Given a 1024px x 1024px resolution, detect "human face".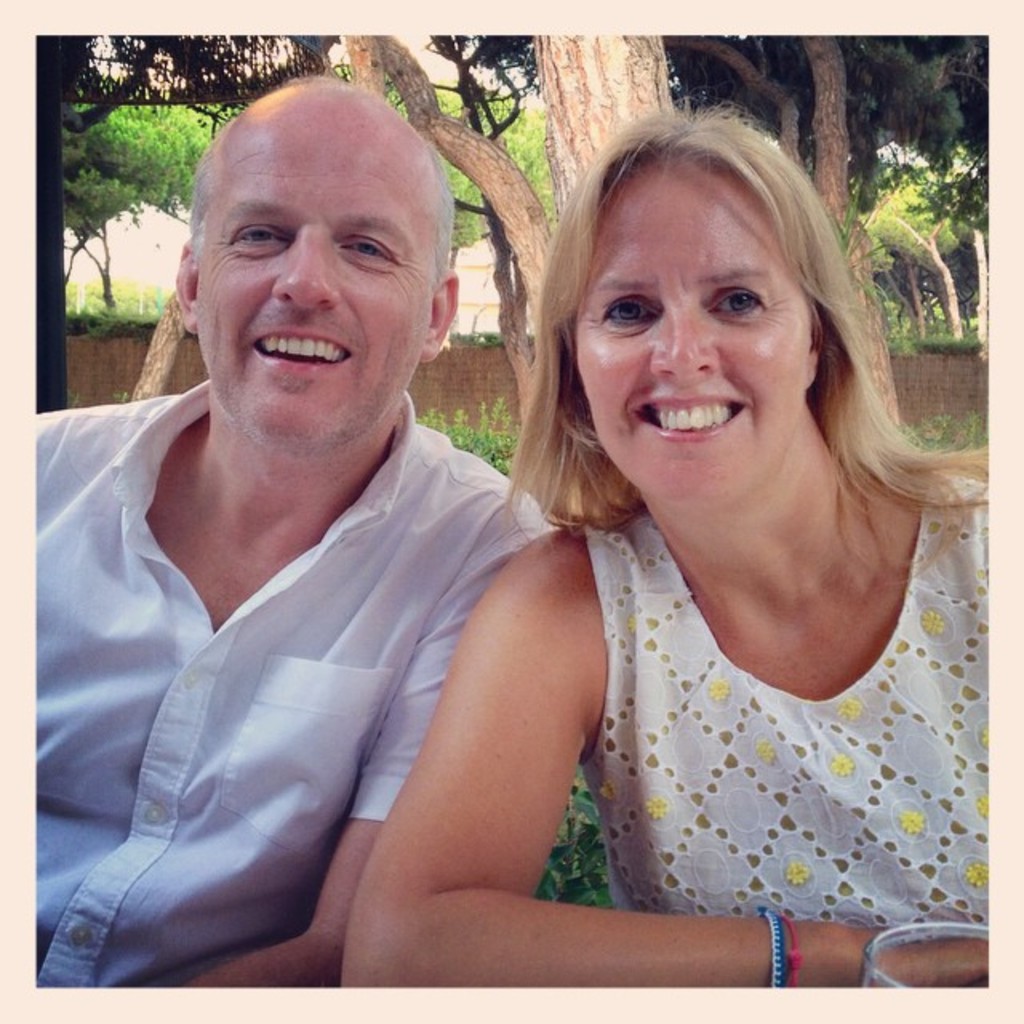
region(571, 147, 811, 504).
